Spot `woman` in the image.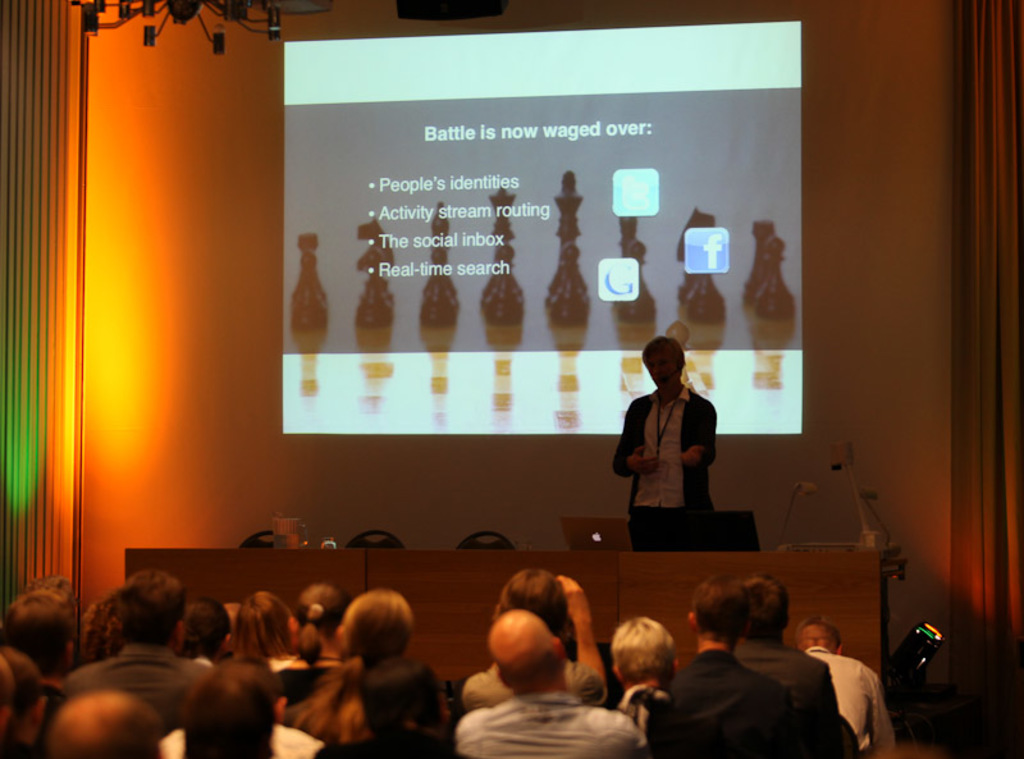
`woman` found at x1=227, y1=587, x2=312, y2=698.
